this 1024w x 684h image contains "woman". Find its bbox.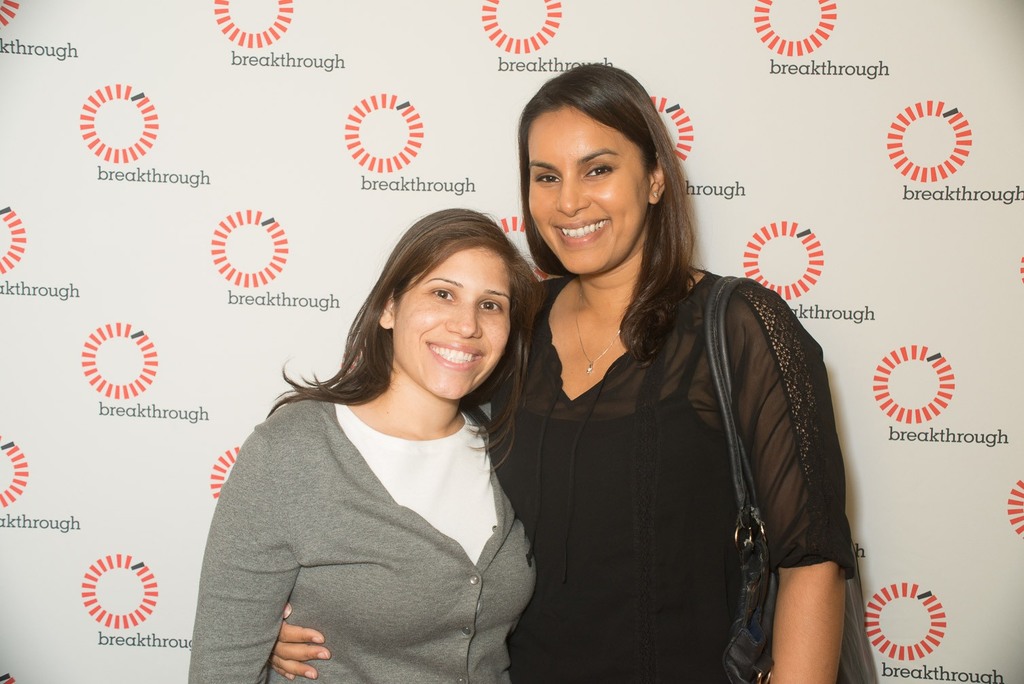
locate(272, 63, 855, 683).
